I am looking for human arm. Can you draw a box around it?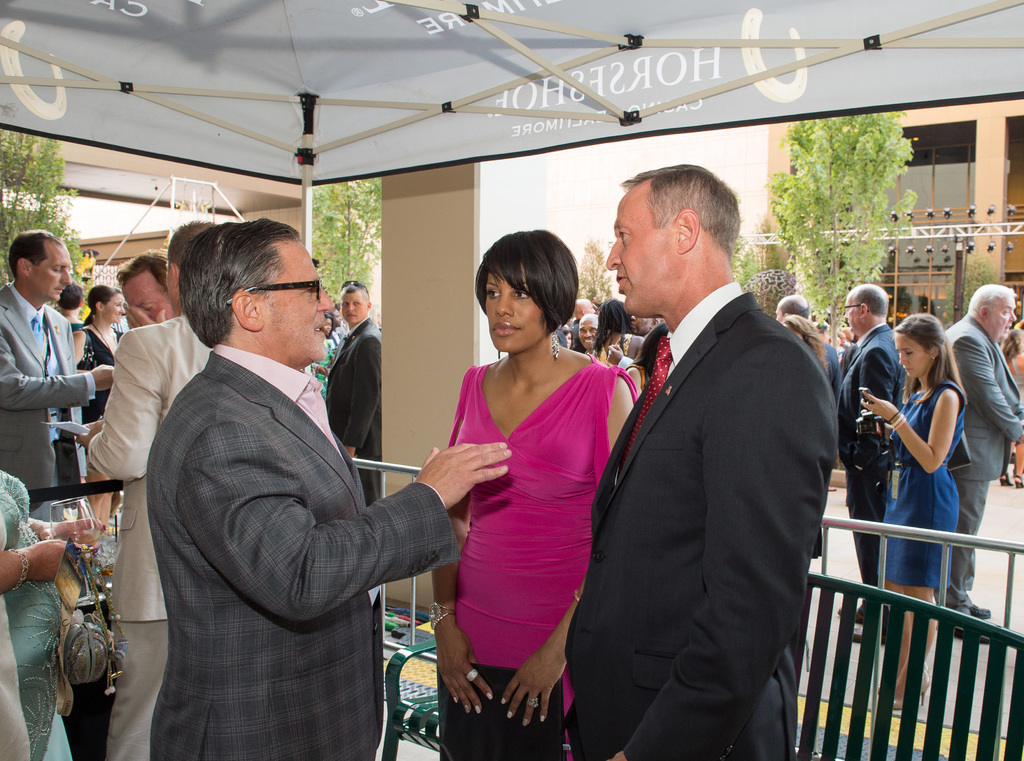
Sure, the bounding box is bbox=(608, 338, 838, 760).
